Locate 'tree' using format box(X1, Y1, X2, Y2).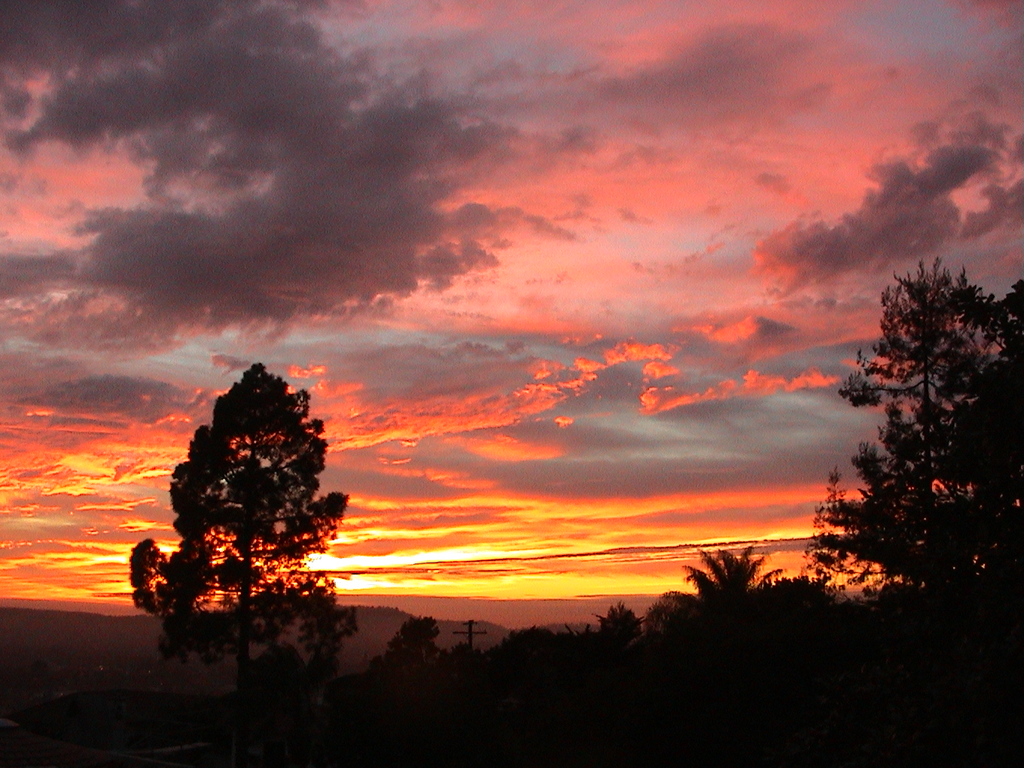
box(125, 358, 358, 767).
